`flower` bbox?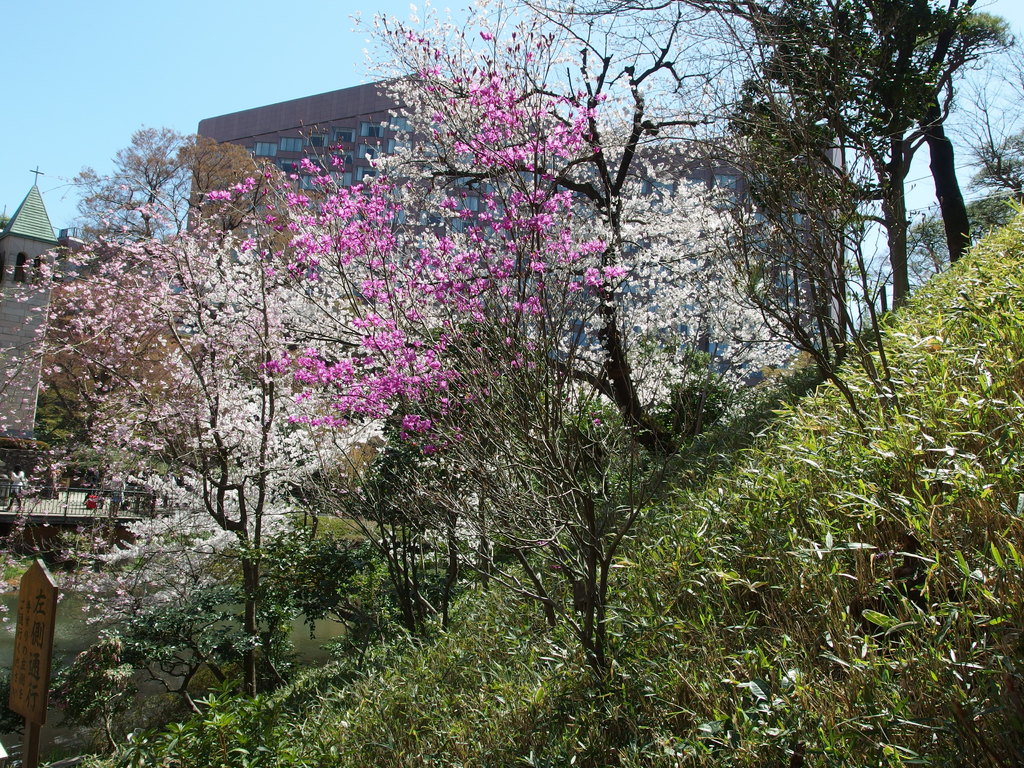
{"x1": 209, "y1": 189, "x2": 218, "y2": 202}
